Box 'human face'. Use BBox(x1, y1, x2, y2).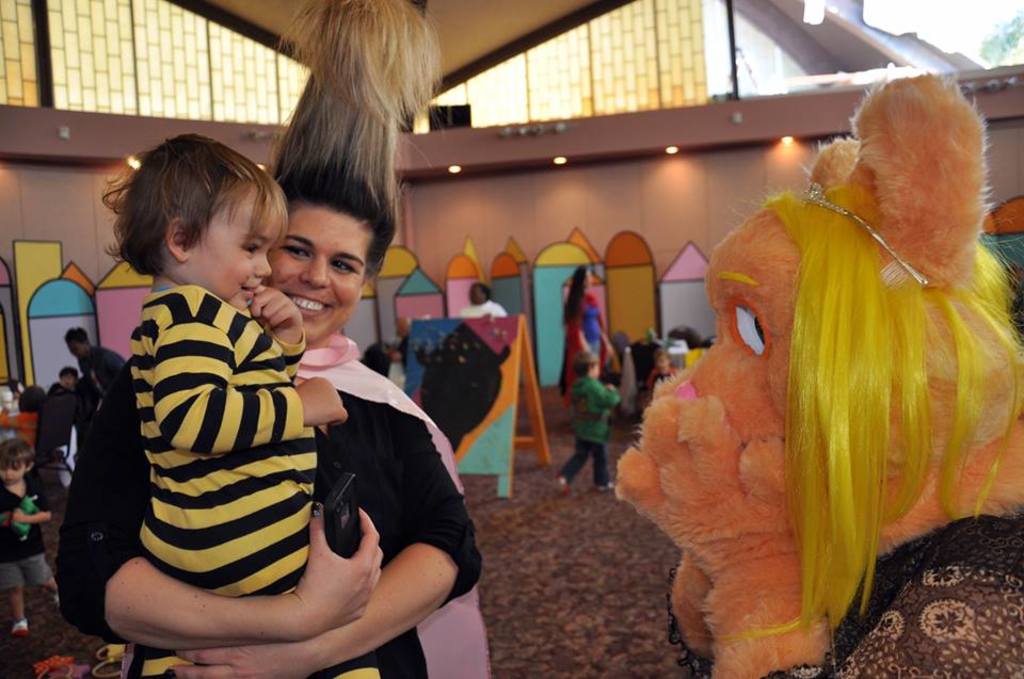
BBox(1, 465, 22, 487).
